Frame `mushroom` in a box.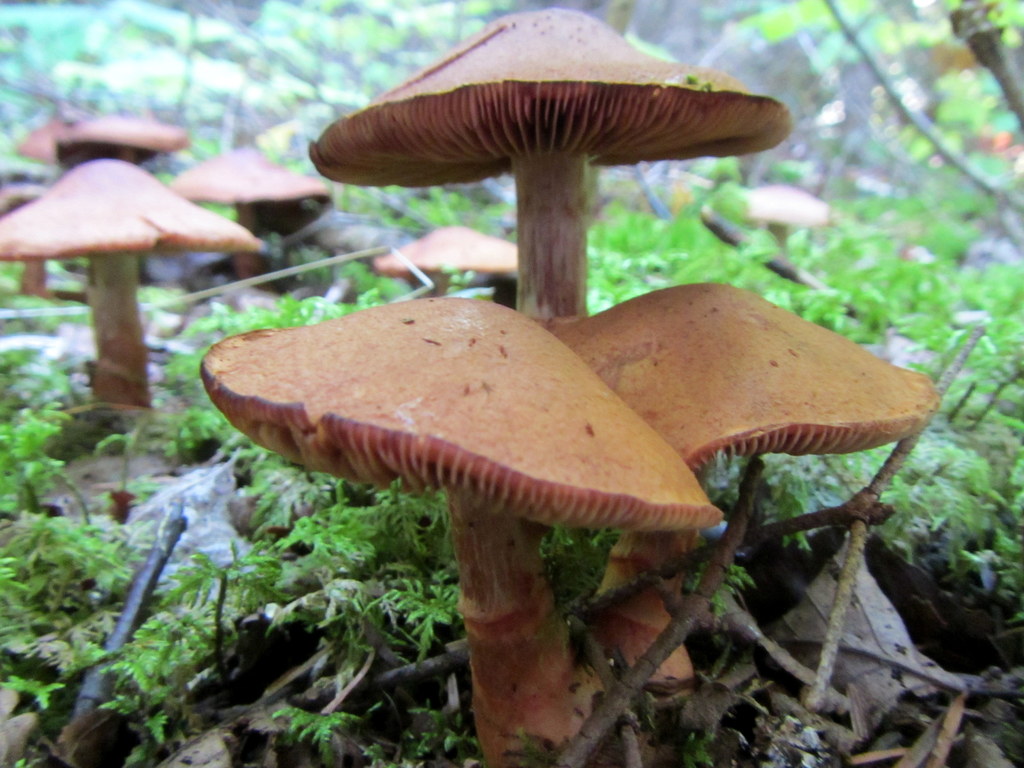
detection(0, 157, 271, 408).
